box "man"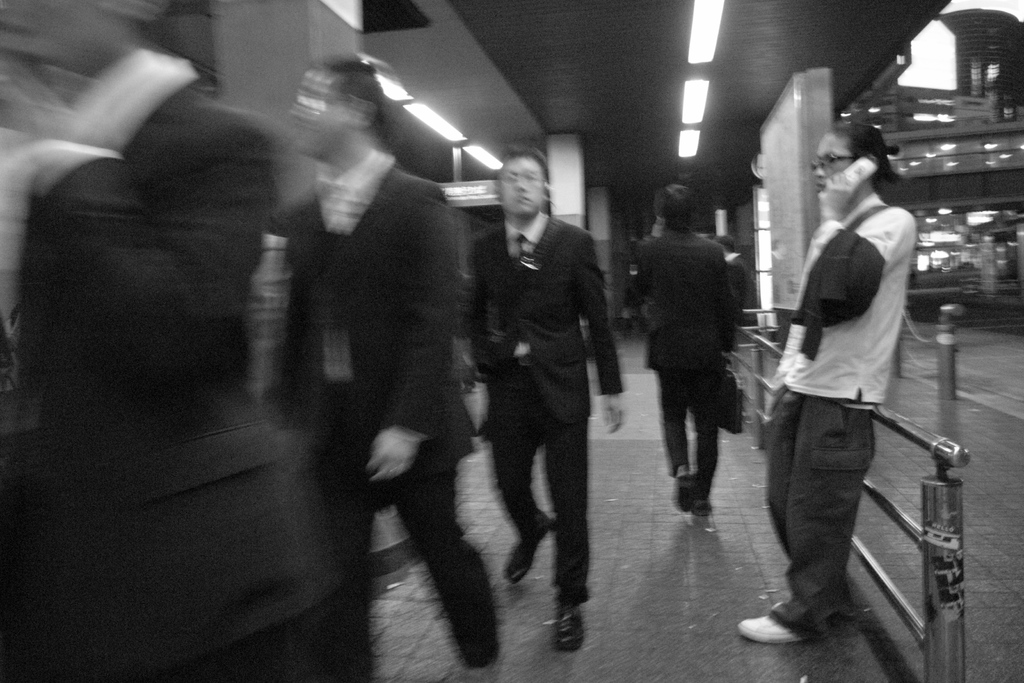
locate(268, 58, 506, 682)
